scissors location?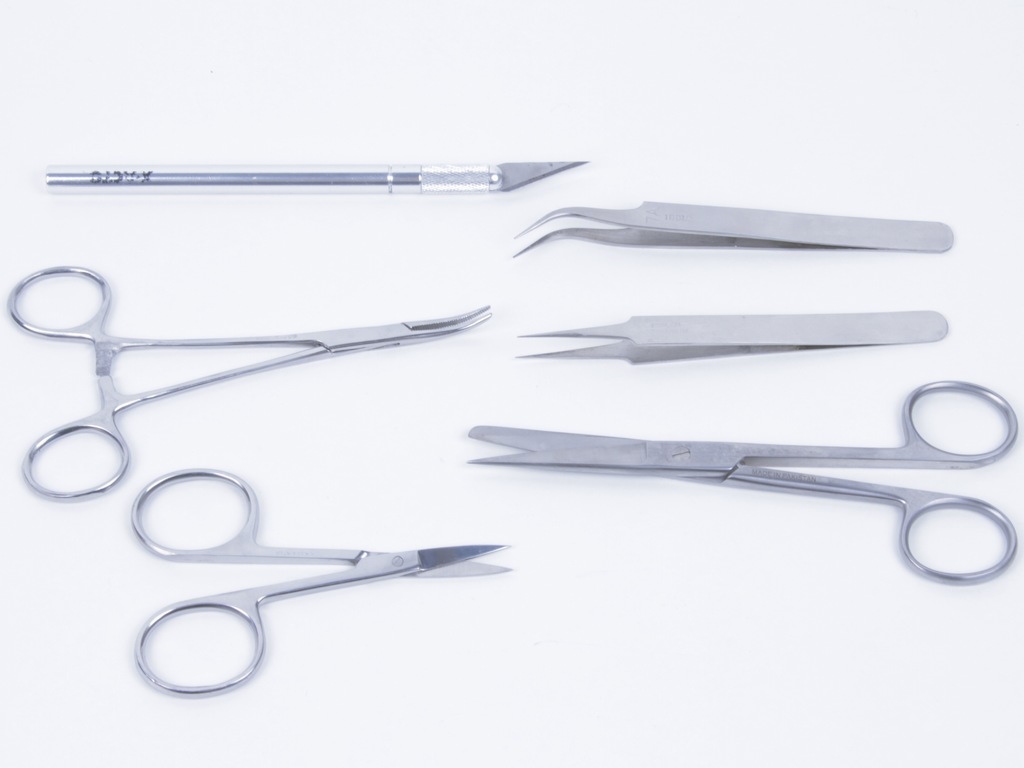
l=0, t=256, r=490, b=506
